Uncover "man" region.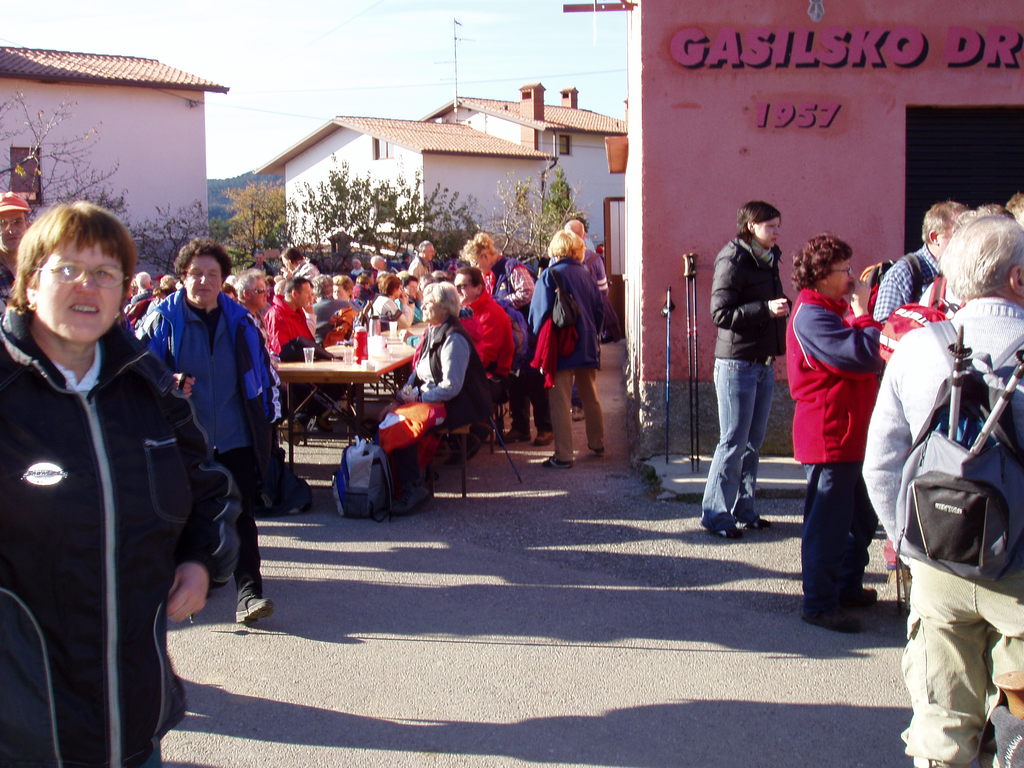
Uncovered: 860/218/1023/767.
